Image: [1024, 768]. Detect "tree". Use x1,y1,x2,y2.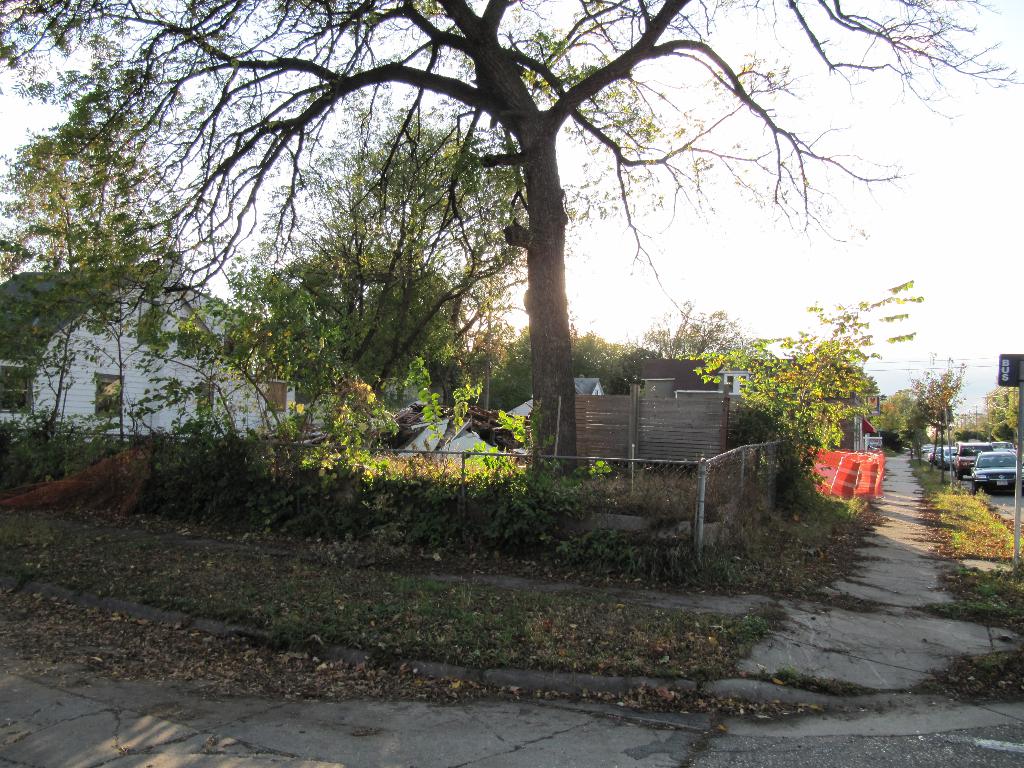
954,396,1002,441.
